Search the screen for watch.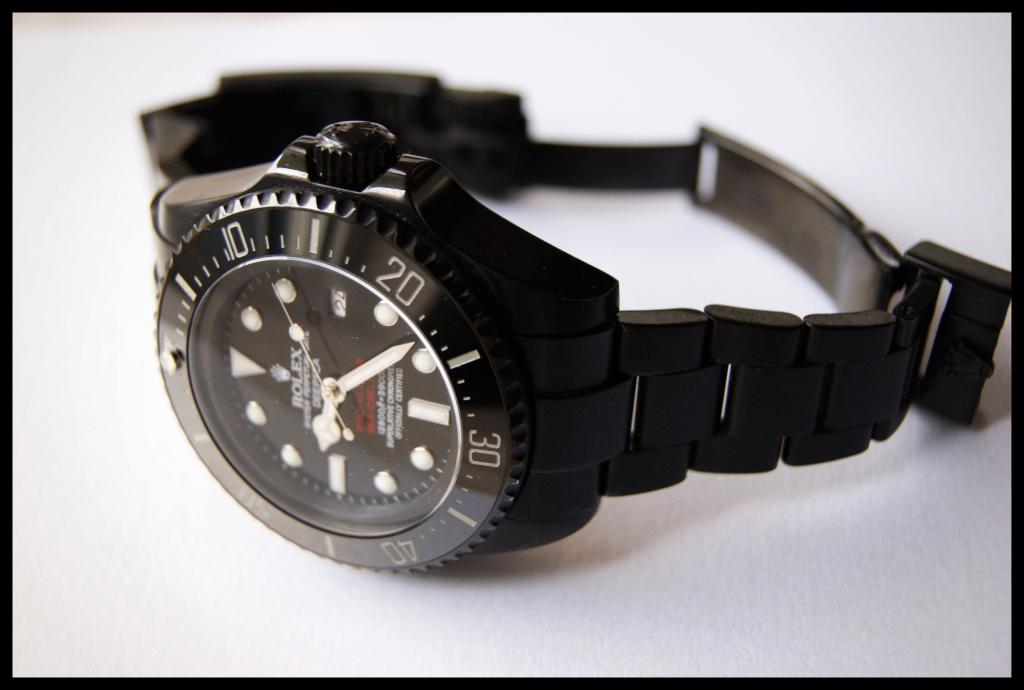
Found at (141, 65, 1006, 581).
